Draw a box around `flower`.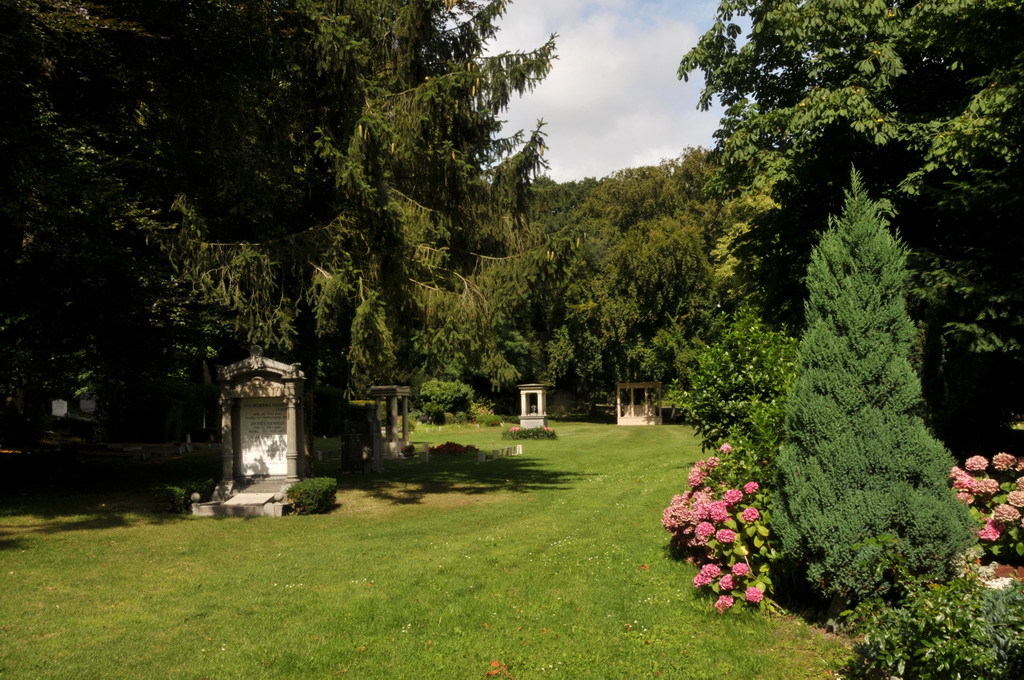
[left=712, top=438, right=736, bottom=456].
